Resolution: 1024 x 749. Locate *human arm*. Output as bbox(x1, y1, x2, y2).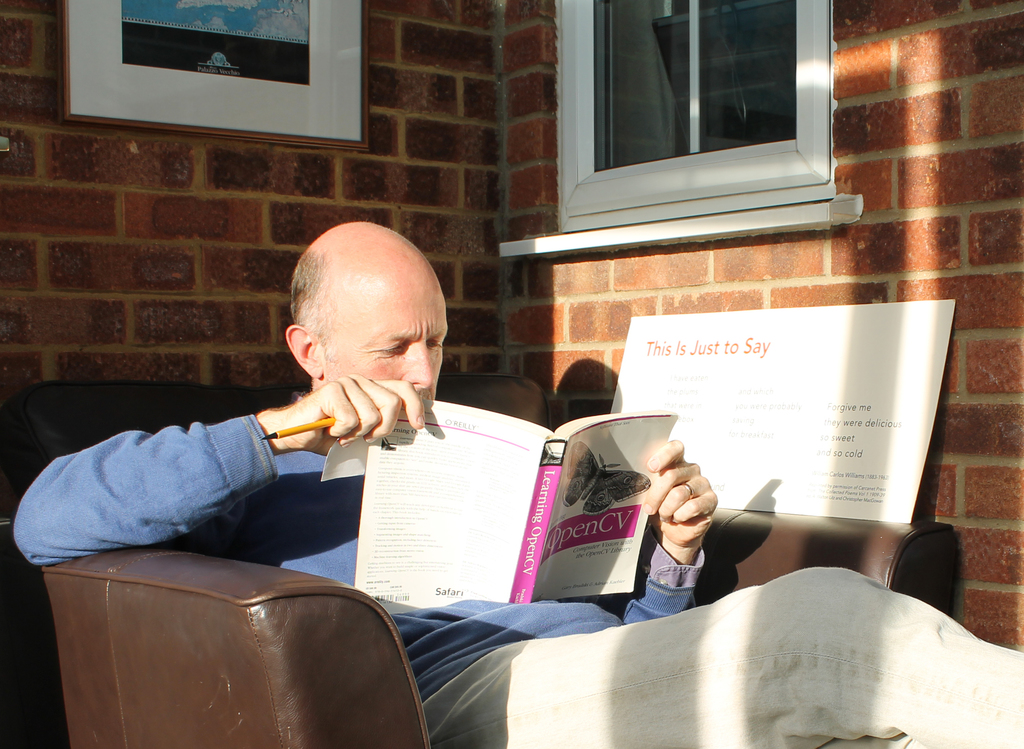
bbox(632, 449, 744, 634).
